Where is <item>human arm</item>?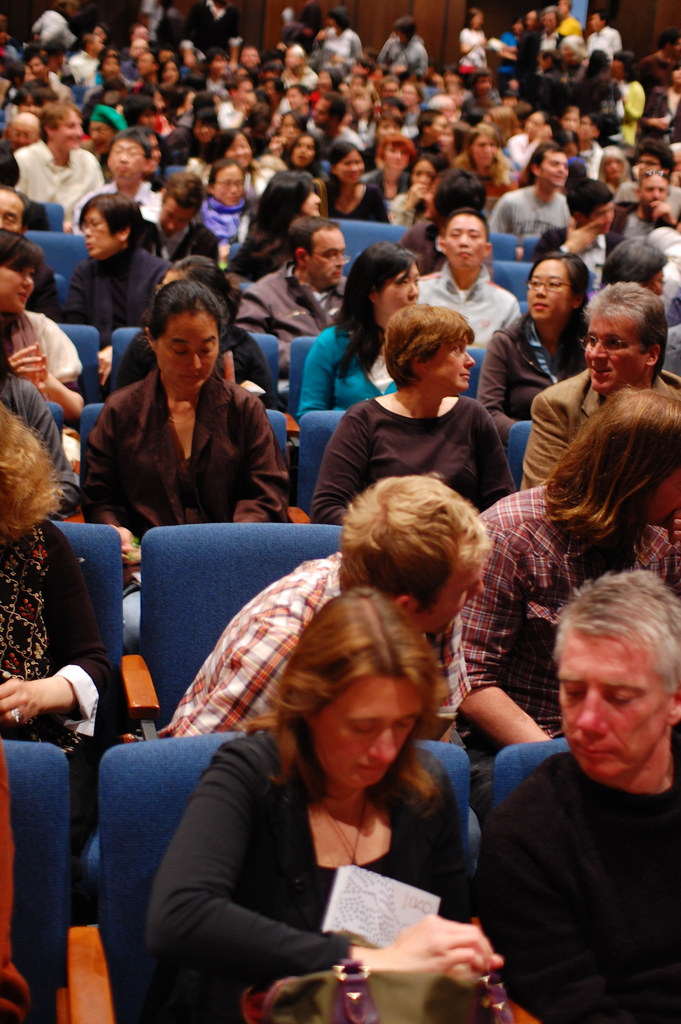
box=[306, 413, 370, 523].
